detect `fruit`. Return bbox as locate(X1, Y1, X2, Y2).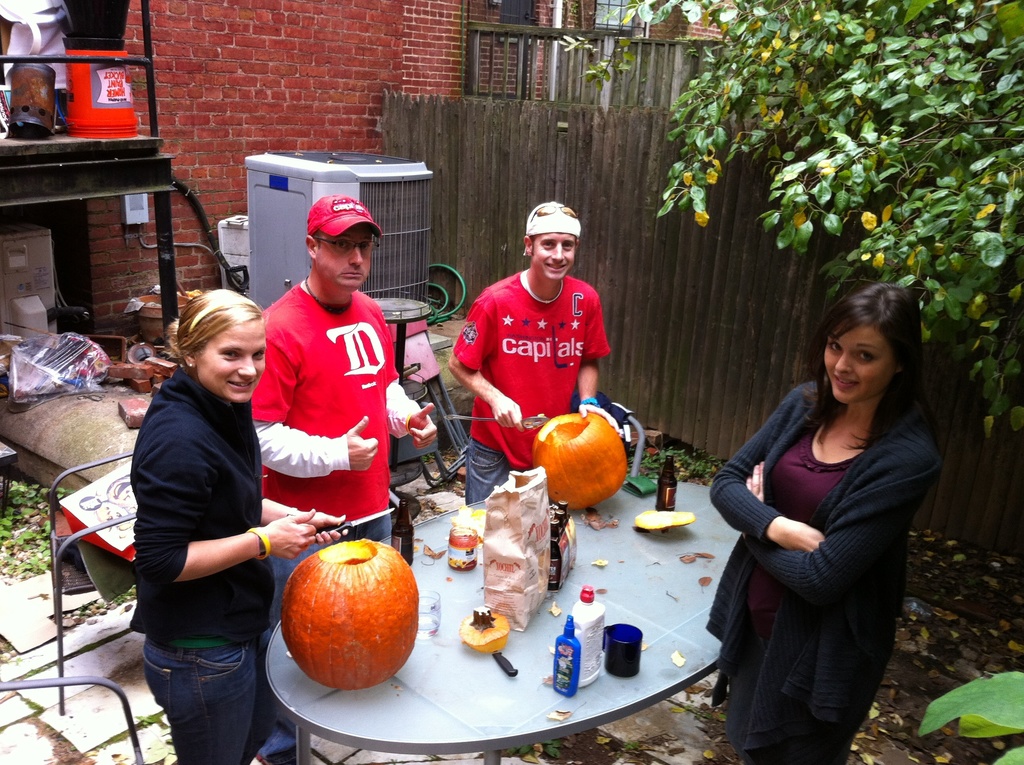
locate(279, 547, 430, 693).
